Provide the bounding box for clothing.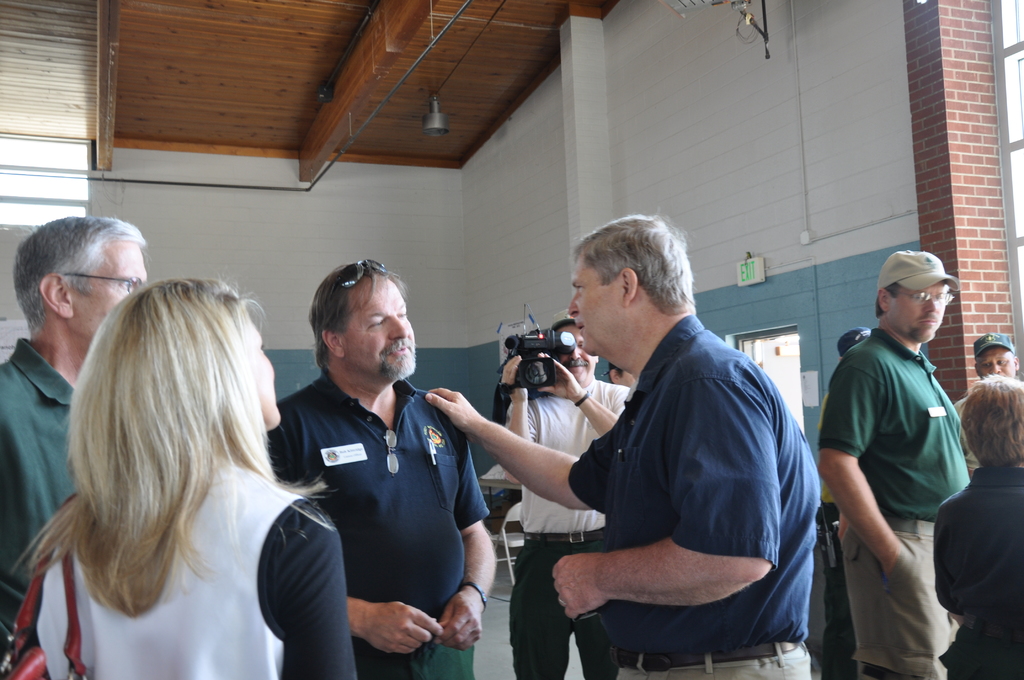
detection(504, 374, 634, 679).
